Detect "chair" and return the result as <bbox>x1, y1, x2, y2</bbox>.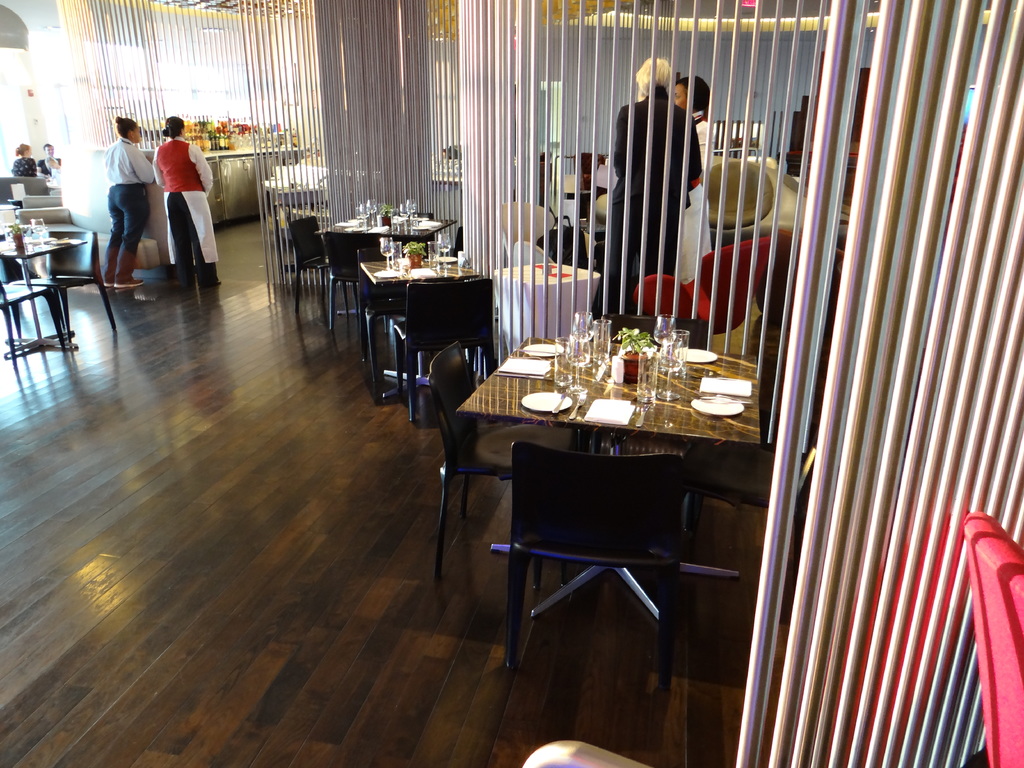
<bbox>0, 281, 67, 358</bbox>.
